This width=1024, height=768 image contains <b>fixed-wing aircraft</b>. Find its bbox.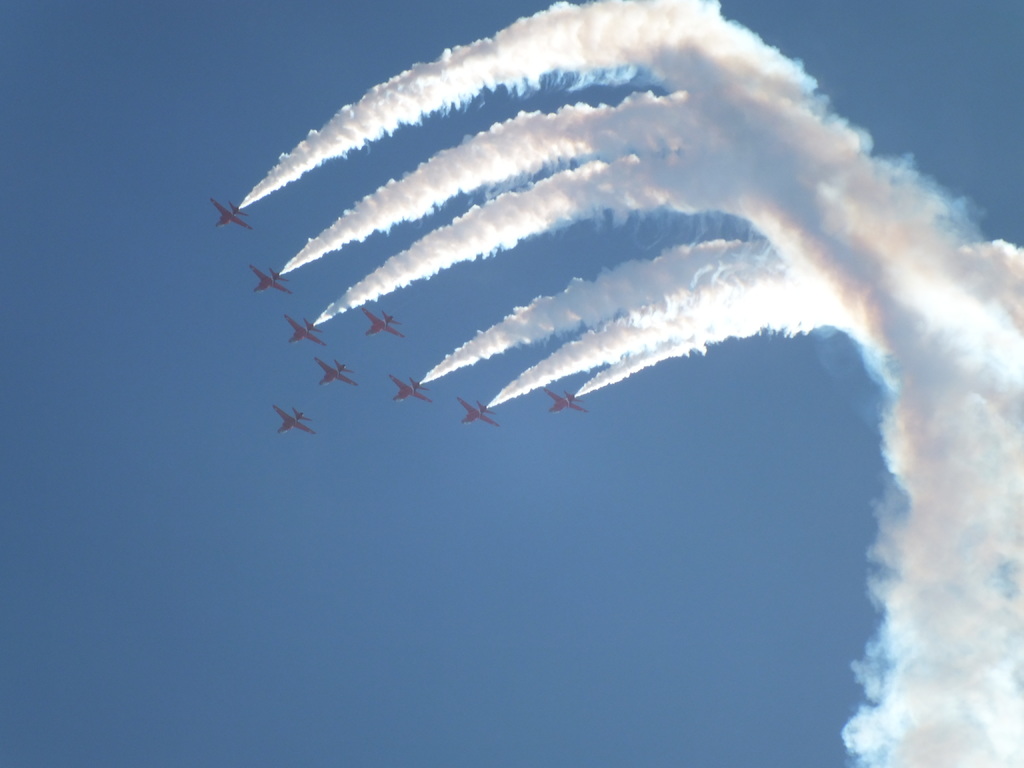
[211, 202, 253, 228].
